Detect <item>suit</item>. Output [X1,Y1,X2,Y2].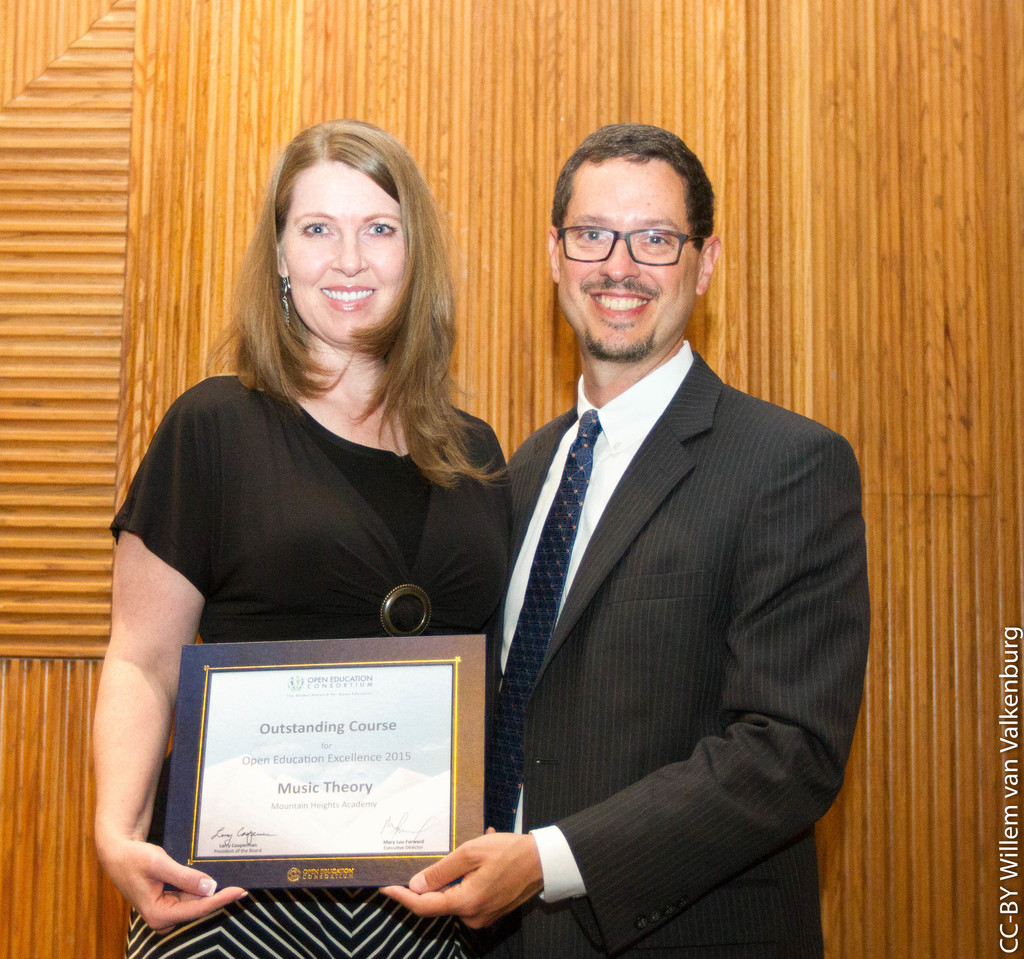
[427,183,854,953].
